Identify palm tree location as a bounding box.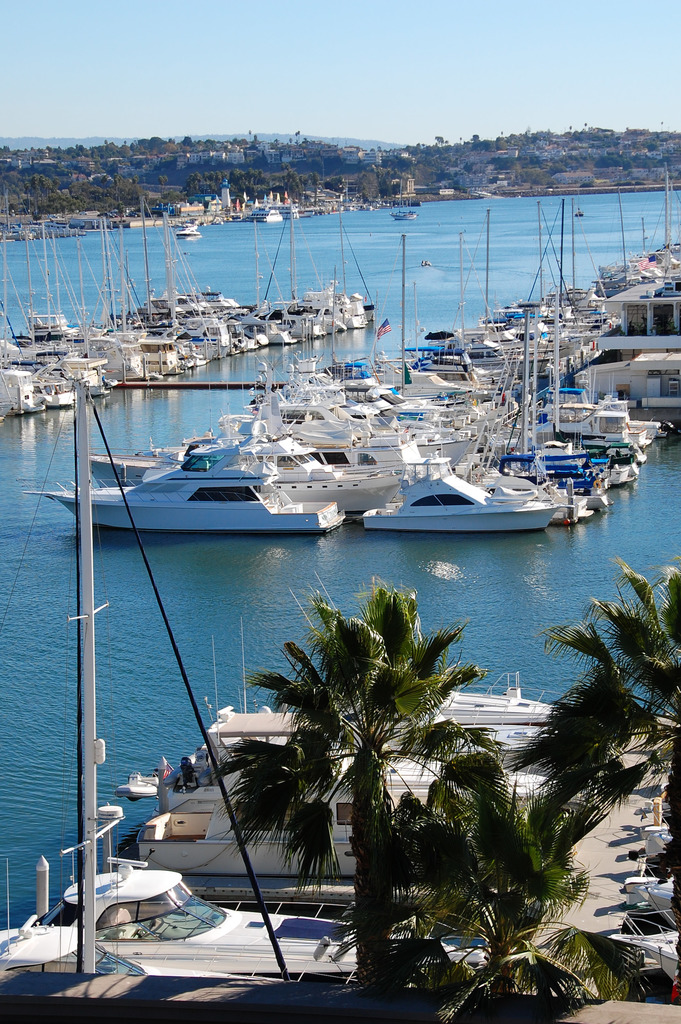
(left=392, top=757, right=546, bottom=941).
